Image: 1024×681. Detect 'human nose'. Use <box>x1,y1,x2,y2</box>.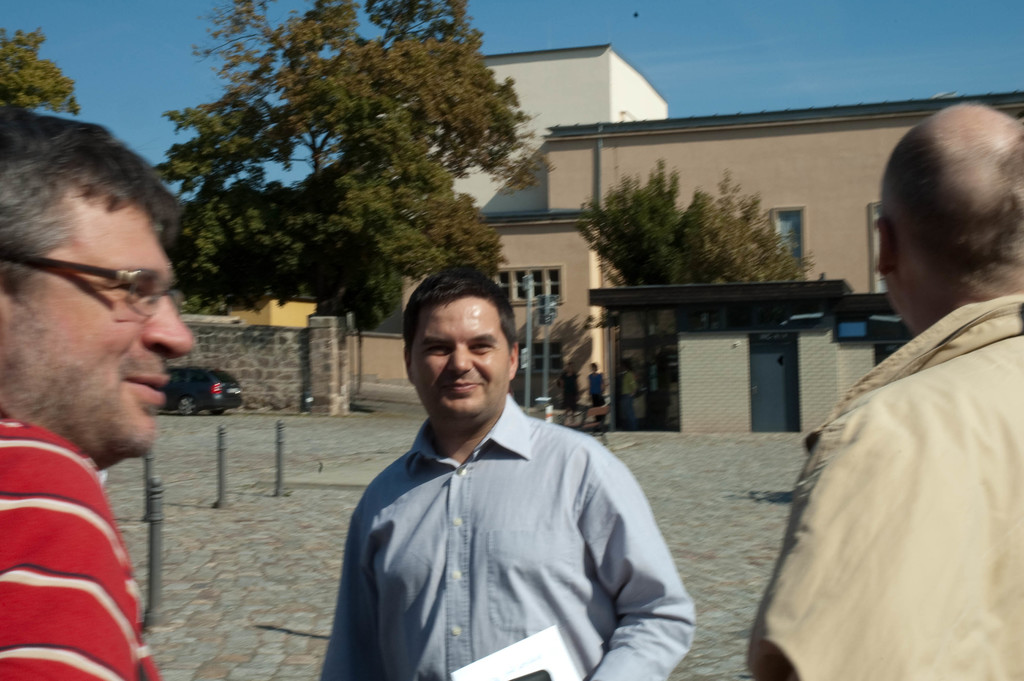
<box>445,343,473,374</box>.
